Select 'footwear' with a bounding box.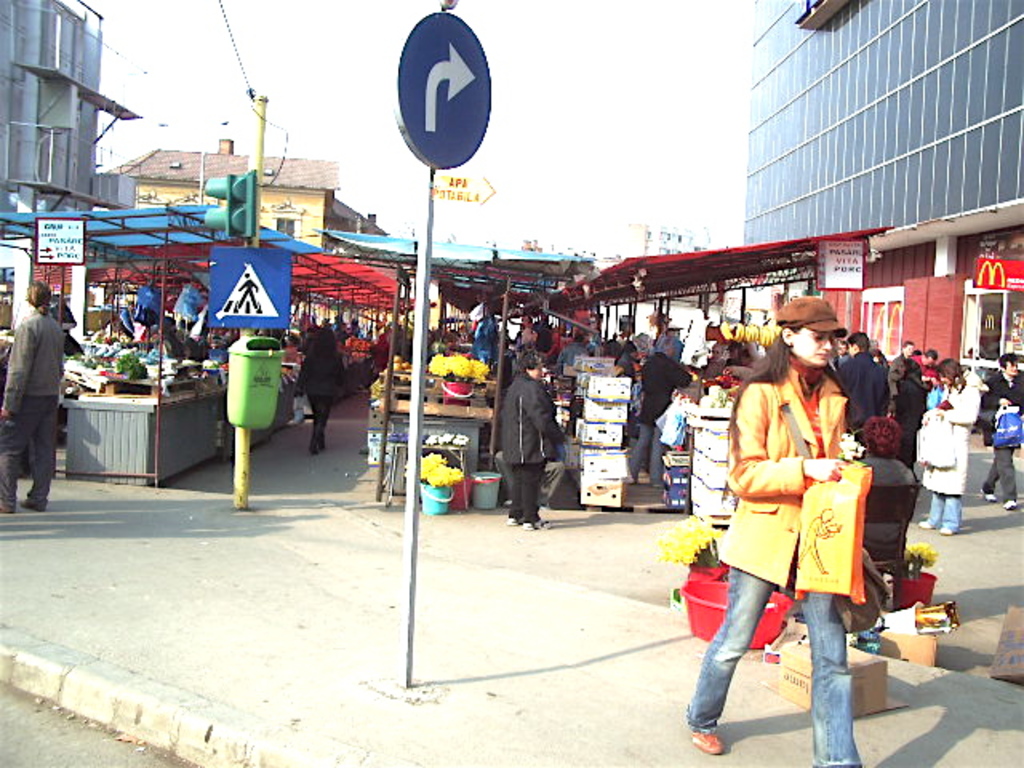
(x1=918, y1=517, x2=931, y2=530).
